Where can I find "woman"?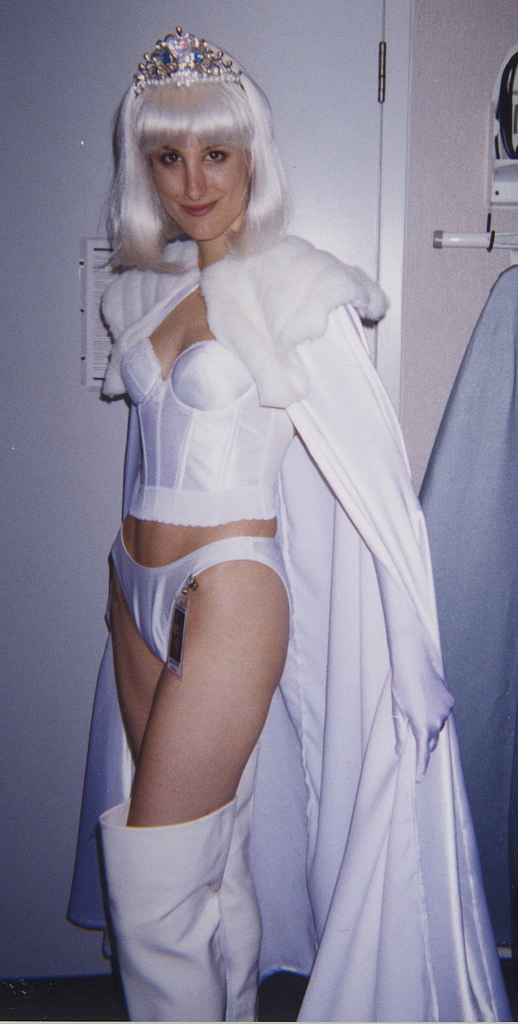
You can find it at region(69, 38, 466, 1023).
